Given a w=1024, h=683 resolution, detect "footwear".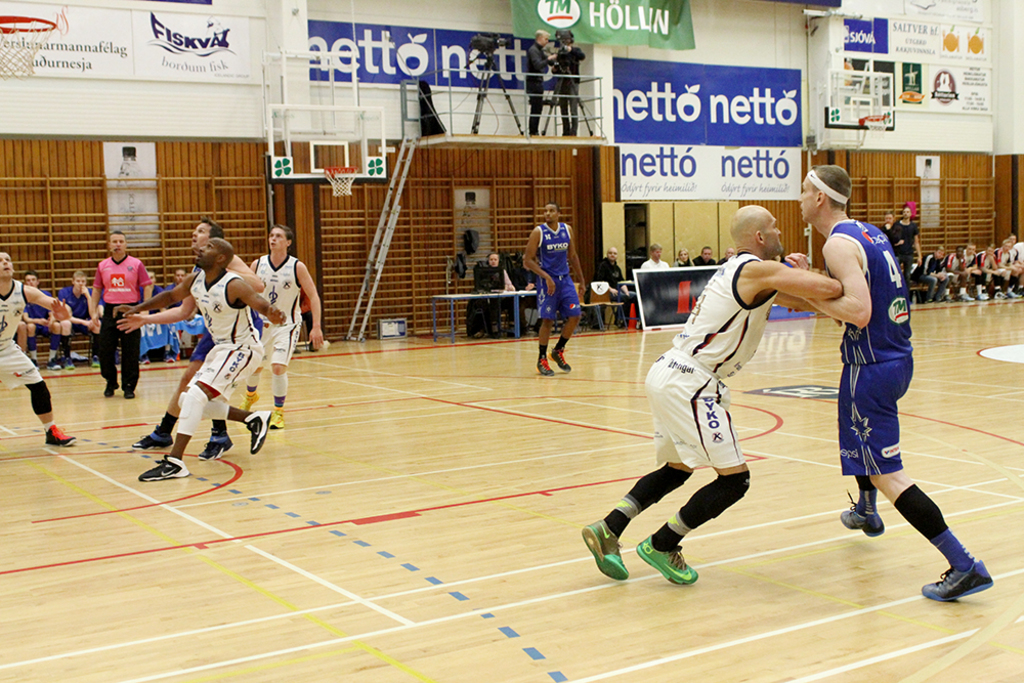
553,342,572,372.
